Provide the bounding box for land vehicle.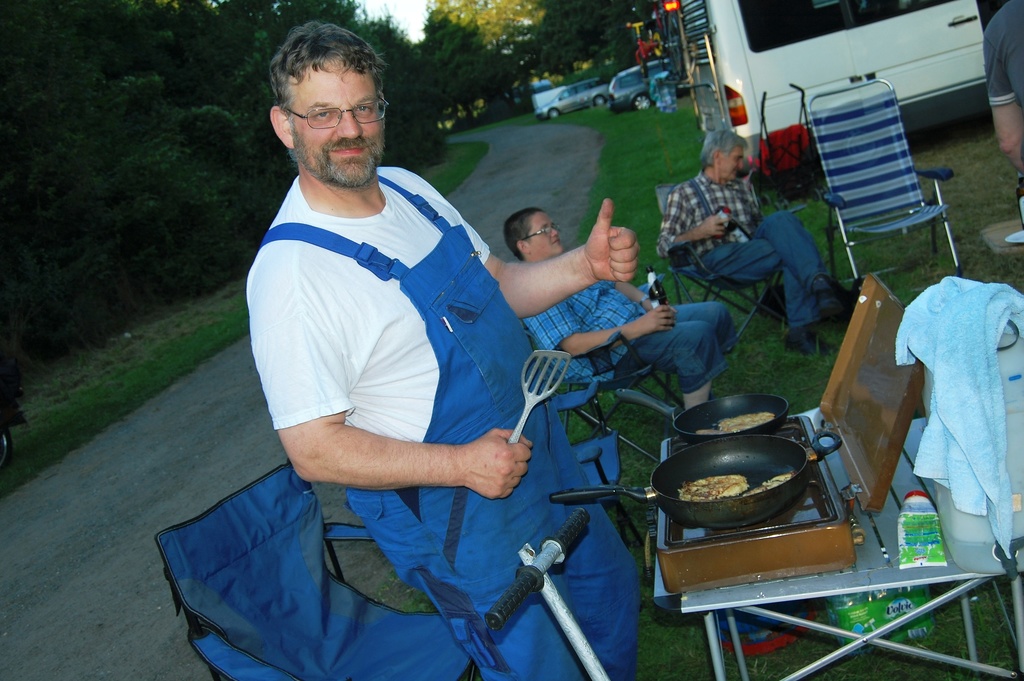
BBox(614, 54, 684, 110).
